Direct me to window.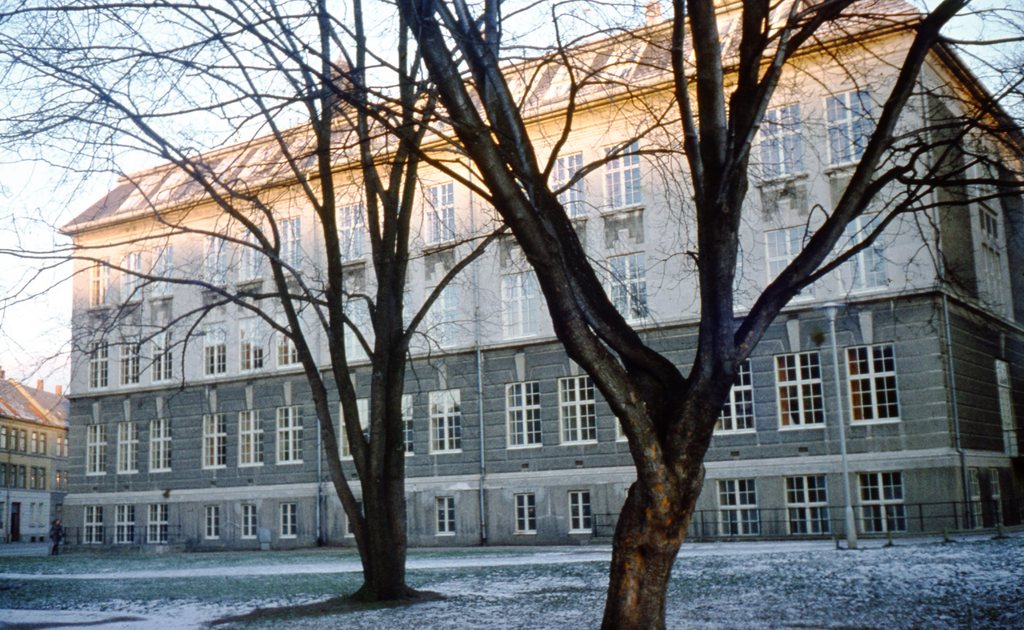
Direction: x1=85 y1=338 x2=110 y2=392.
